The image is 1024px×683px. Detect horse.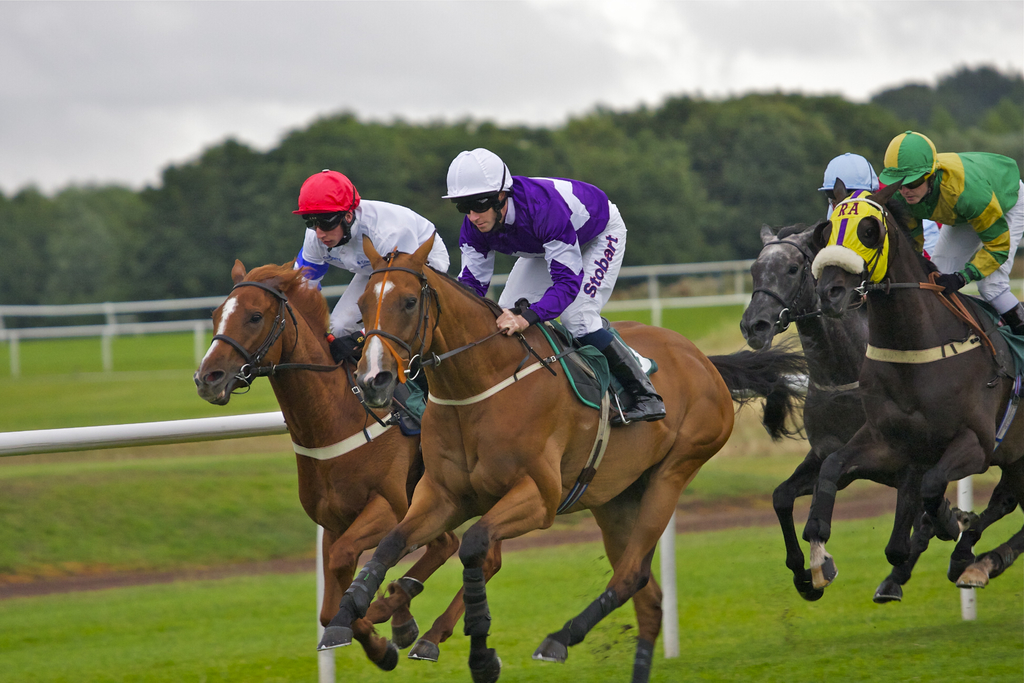
Detection: (736,219,947,604).
